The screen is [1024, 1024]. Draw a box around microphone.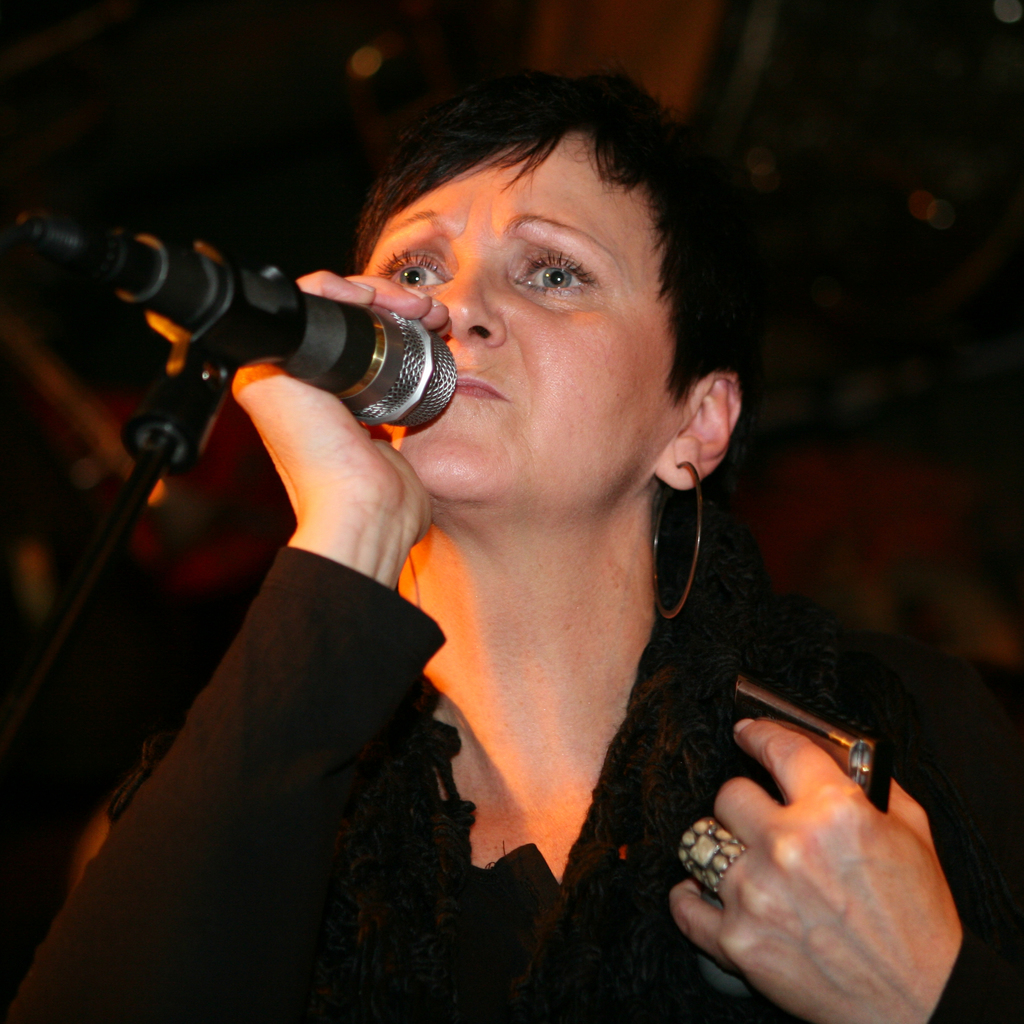
{"left": 4, "top": 207, "right": 466, "bottom": 431}.
